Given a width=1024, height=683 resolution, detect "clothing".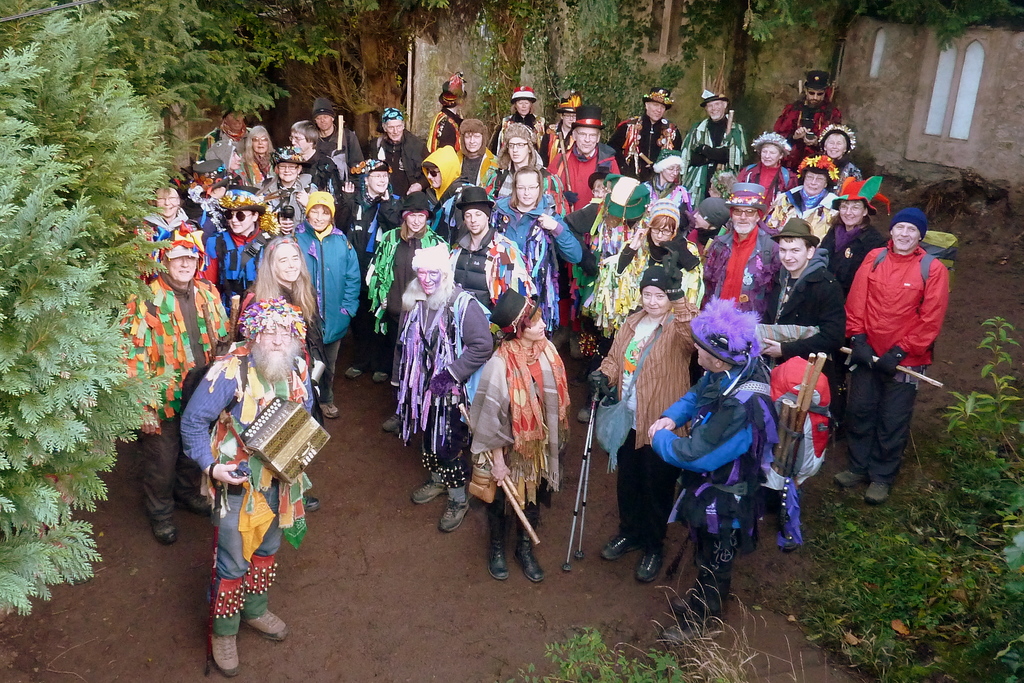
rect(183, 321, 308, 627).
